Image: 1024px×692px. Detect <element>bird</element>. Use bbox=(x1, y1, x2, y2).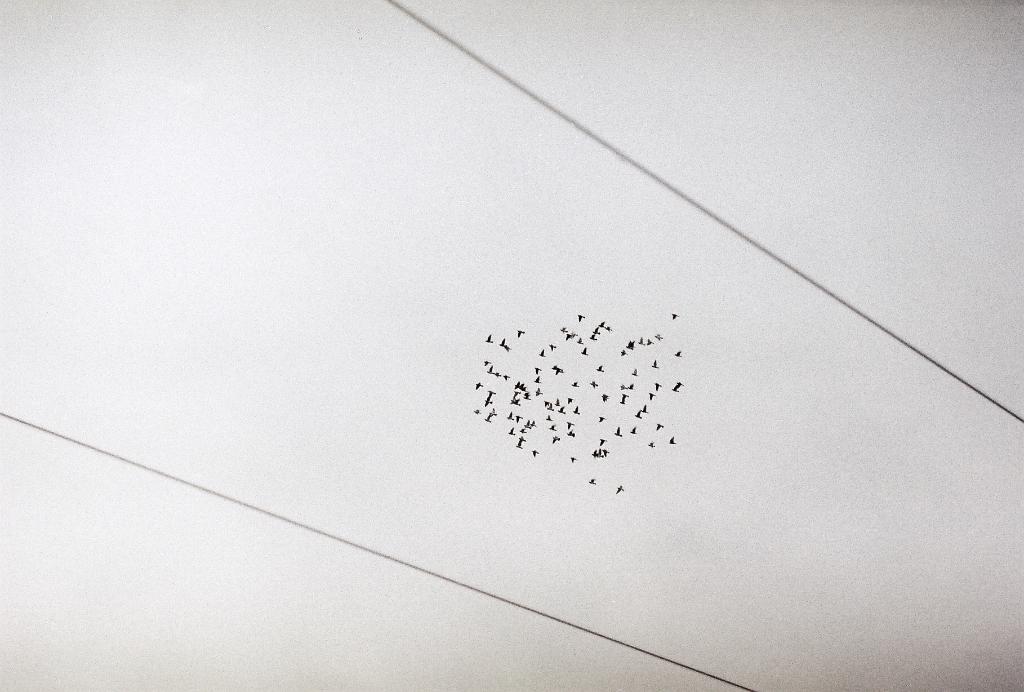
bbox=(673, 350, 682, 358).
